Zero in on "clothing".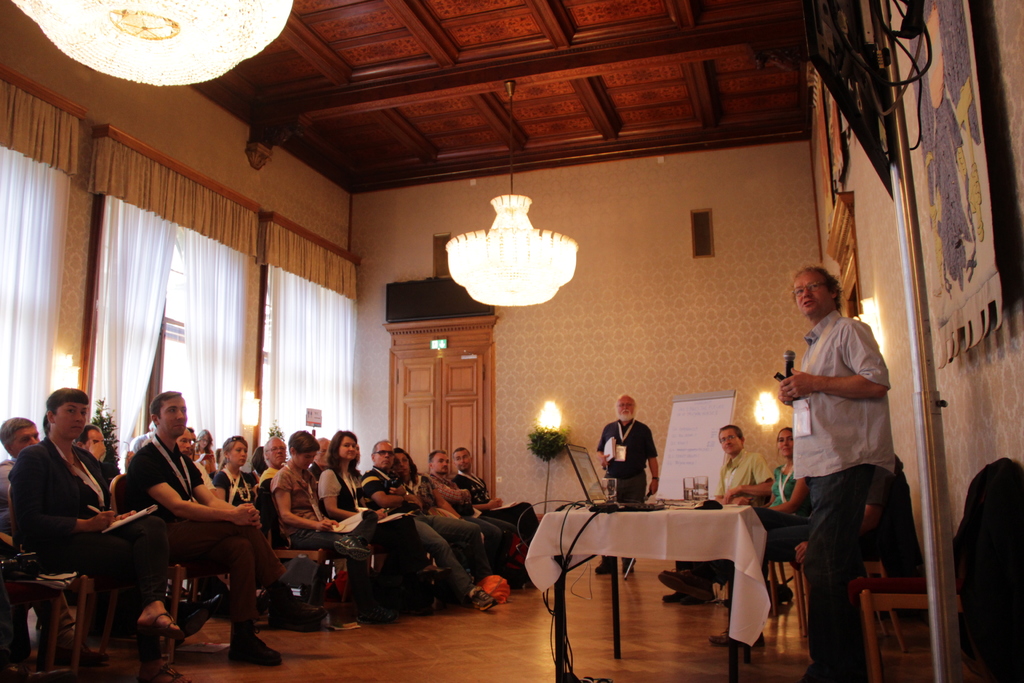
Zeroed in: <box>785,310,897,678</box>.
